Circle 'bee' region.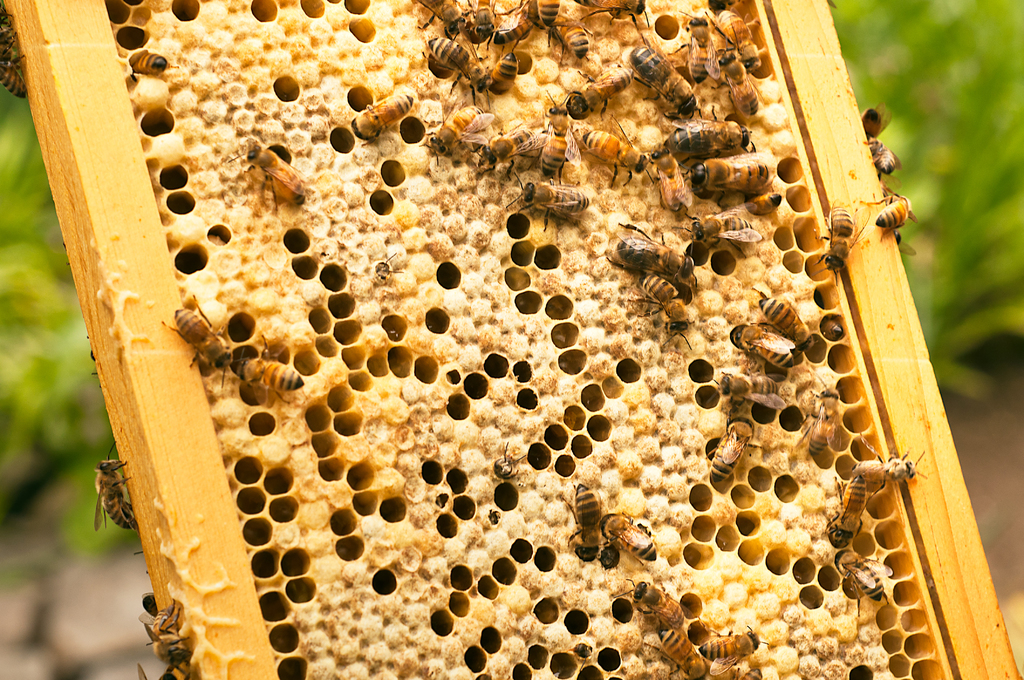
Region: (518, 180, 598, 225).
